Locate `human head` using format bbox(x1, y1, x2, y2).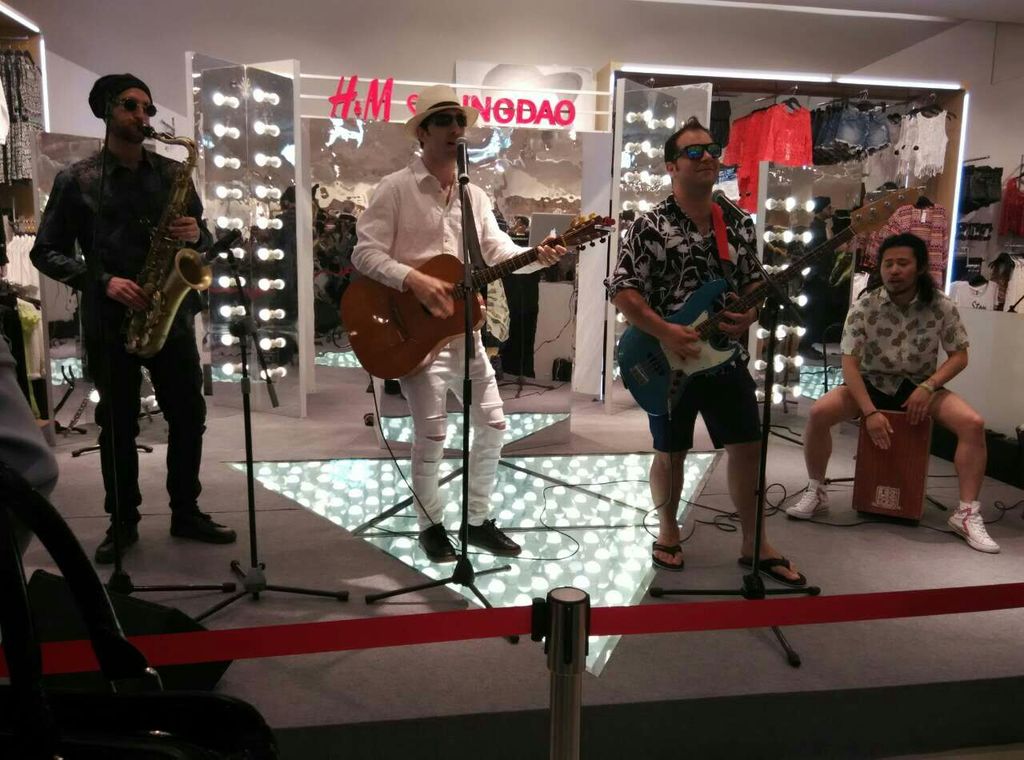
bbox(422, 92, 466, 162).
